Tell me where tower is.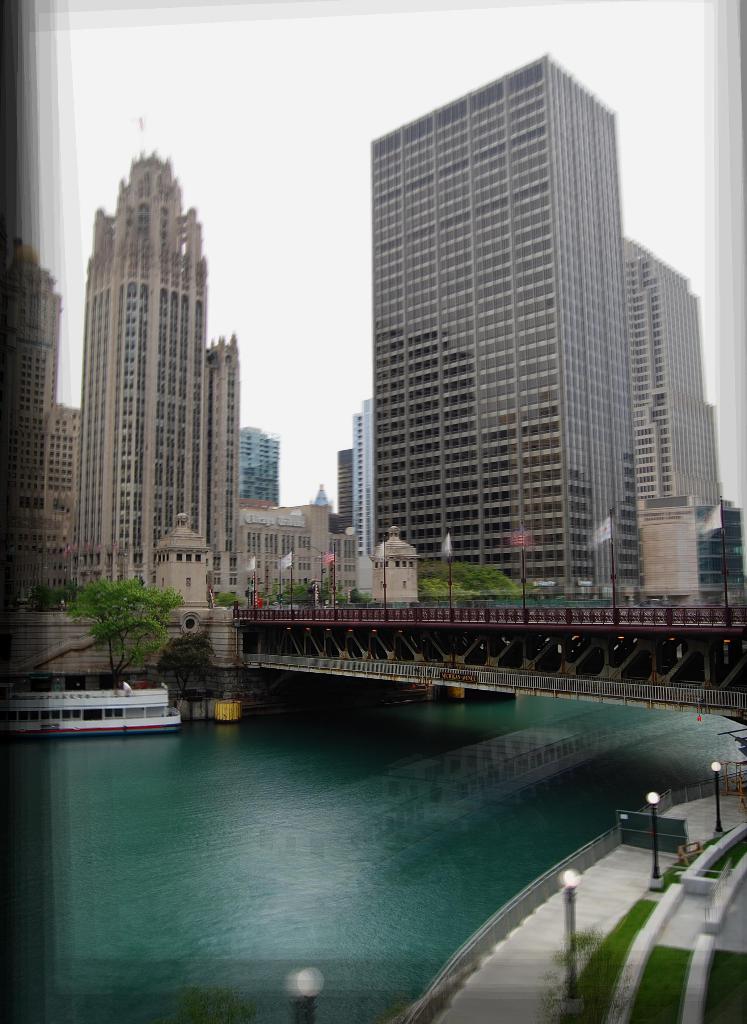
tower is at <bbox>624, 232, 741, 517</bbox>.
